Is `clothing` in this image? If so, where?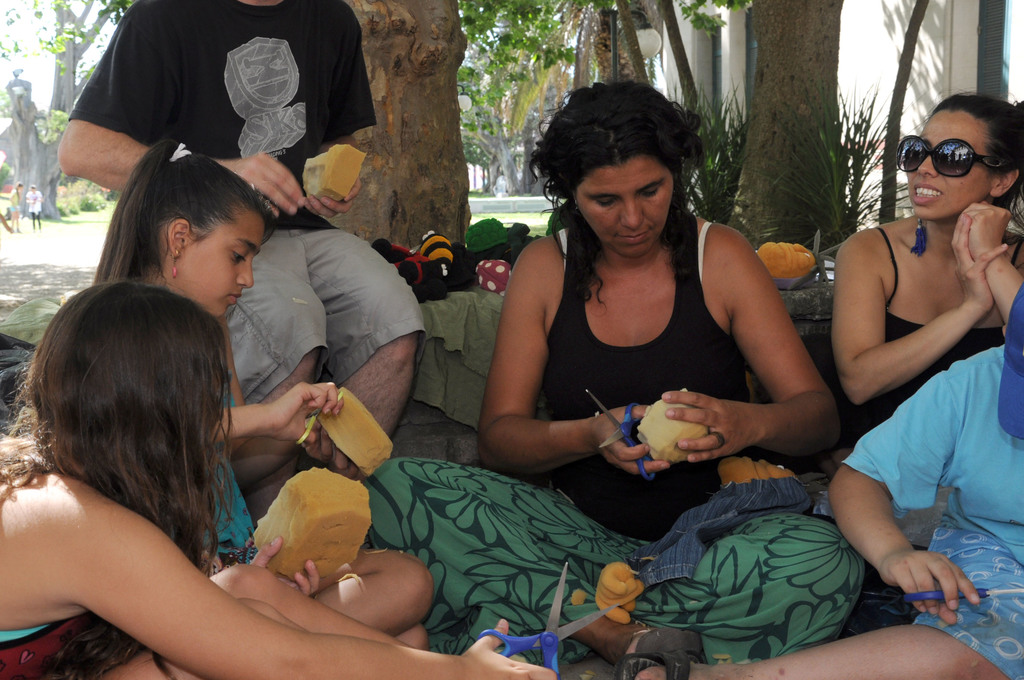
Yes, at [left=362, top=213, right=868, bottom=672].
